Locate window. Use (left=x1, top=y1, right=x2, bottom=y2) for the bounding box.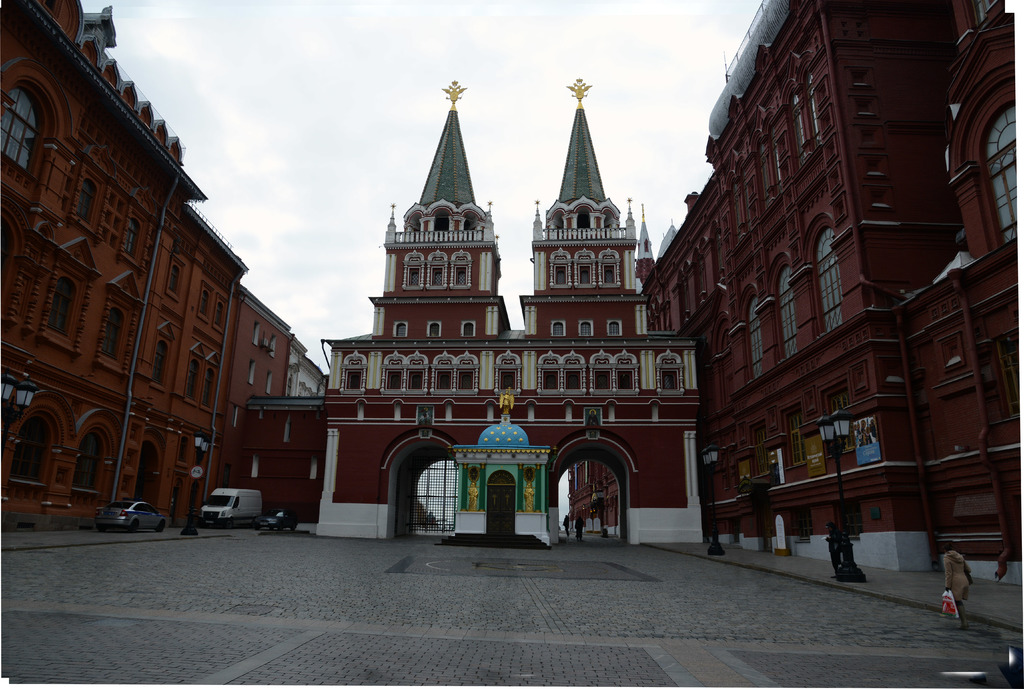
(left=120, top=217, right=145, bottom=263).
